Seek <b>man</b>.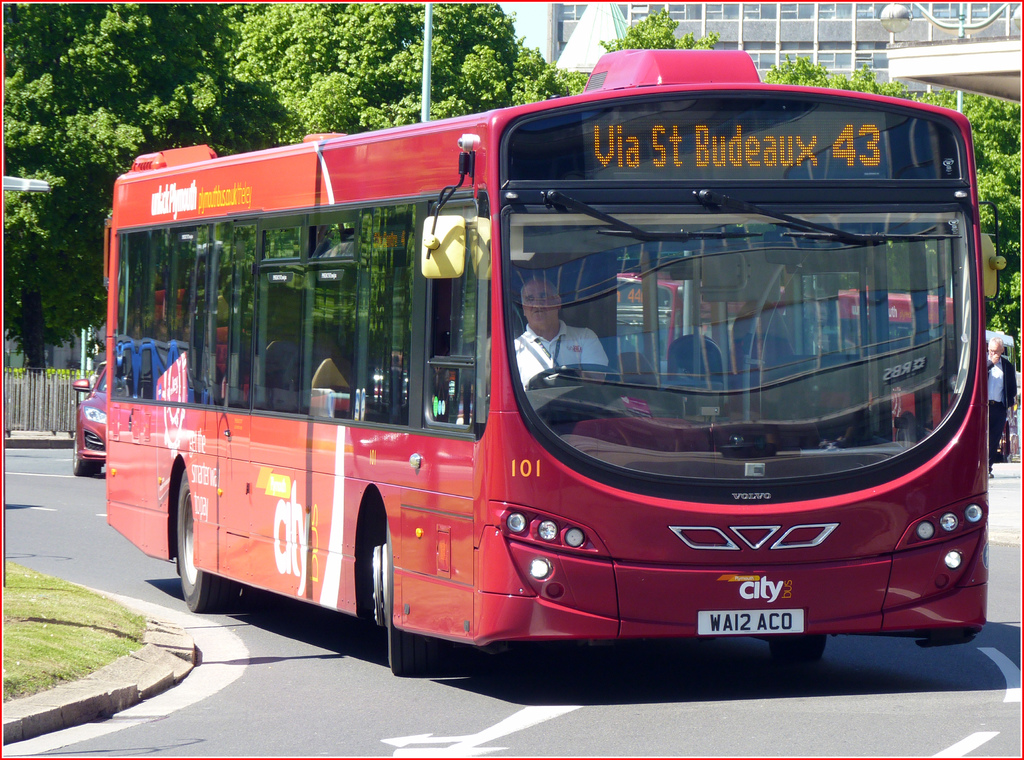
[x1=511, y1=273, x2=606, y2=392].
